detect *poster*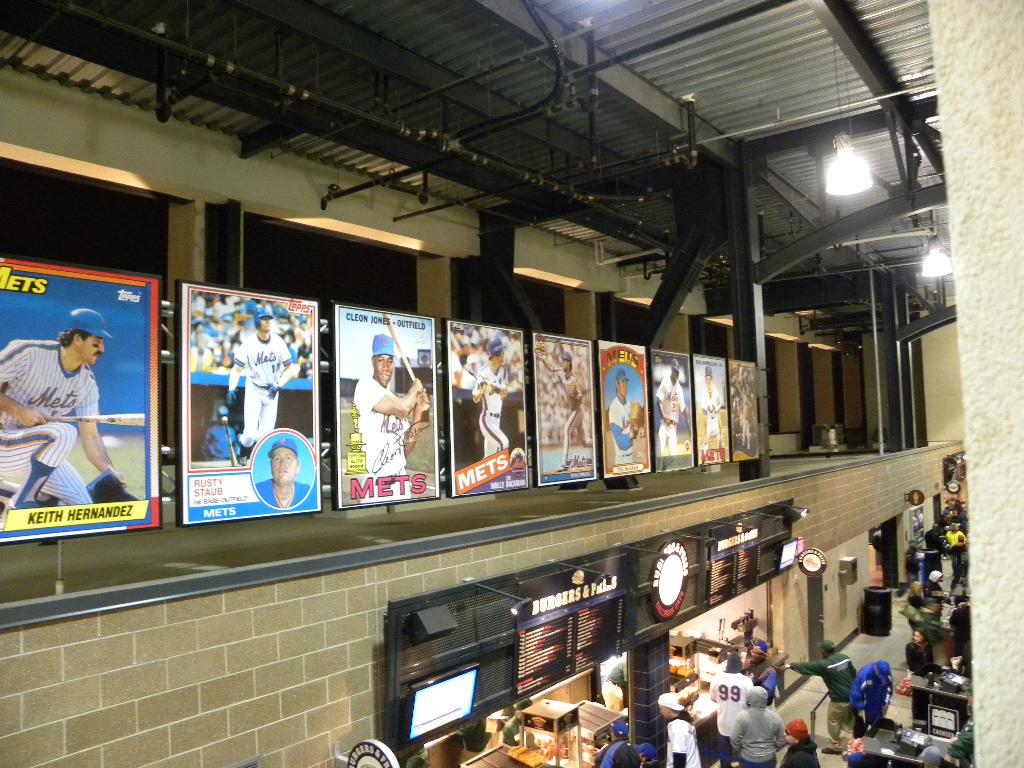
BBox(0, 259, 159, 543)
